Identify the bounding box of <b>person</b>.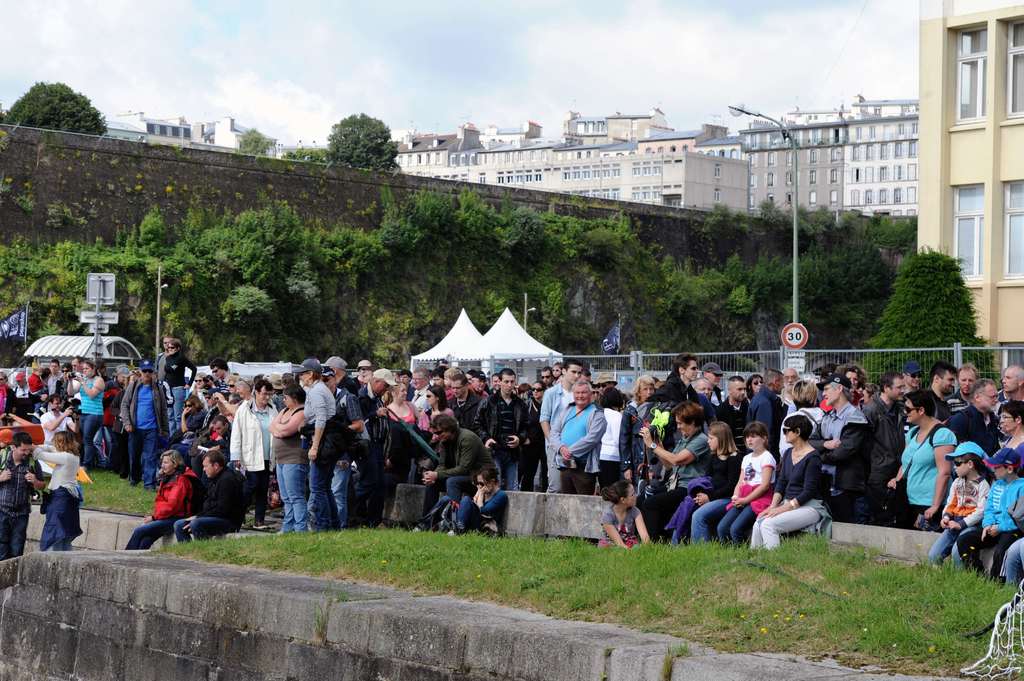
l=0, t=427, r=47, b=558.
